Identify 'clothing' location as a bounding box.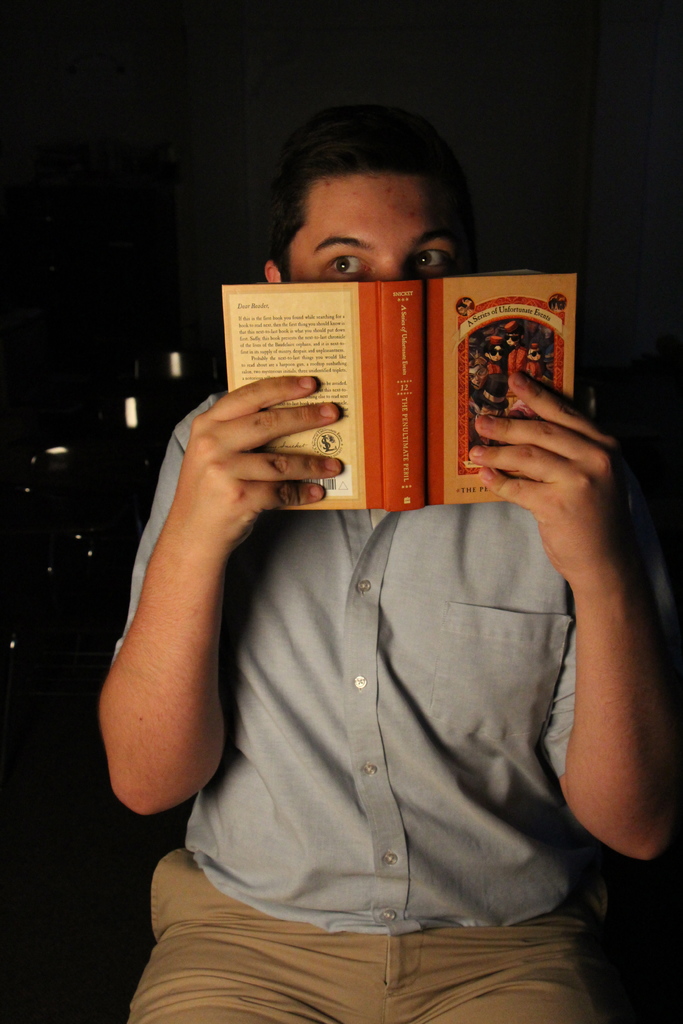
Rect(114, 395, 677, 933).
